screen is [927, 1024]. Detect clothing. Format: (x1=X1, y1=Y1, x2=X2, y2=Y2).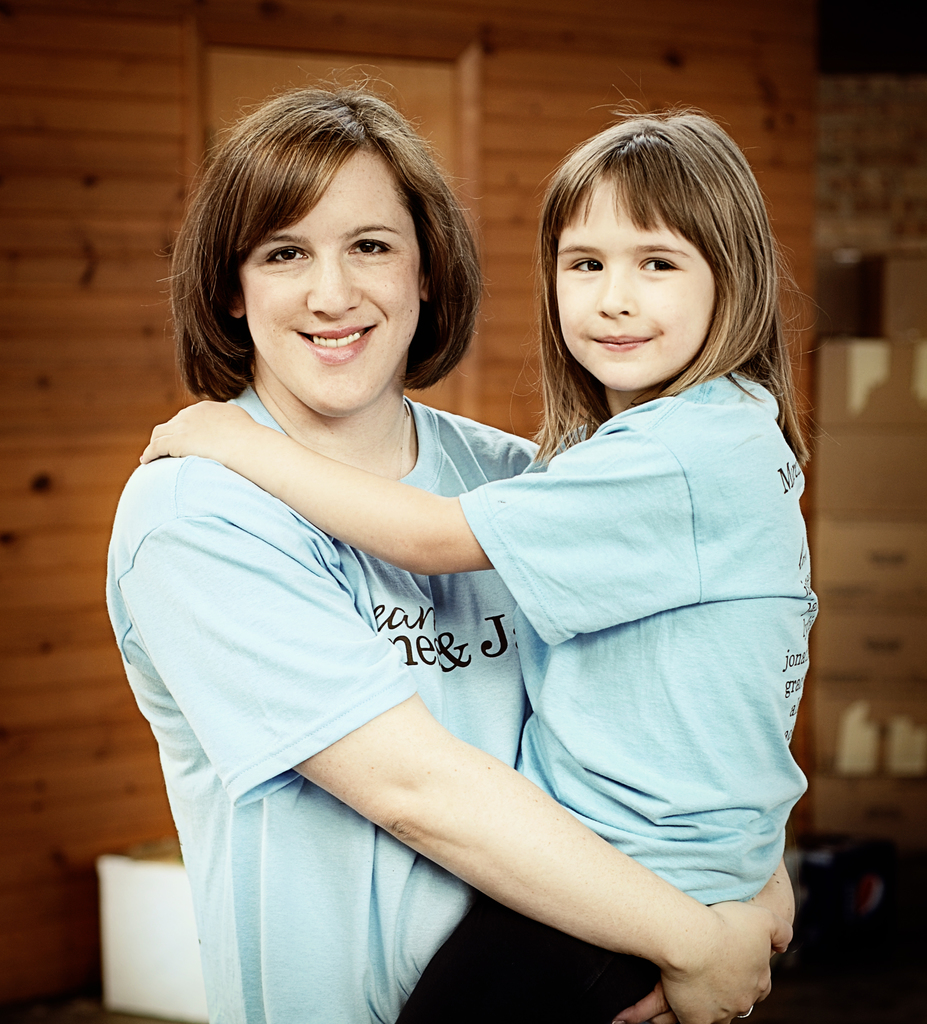
(x1=464, y1=369, x2=815, y2=904).
